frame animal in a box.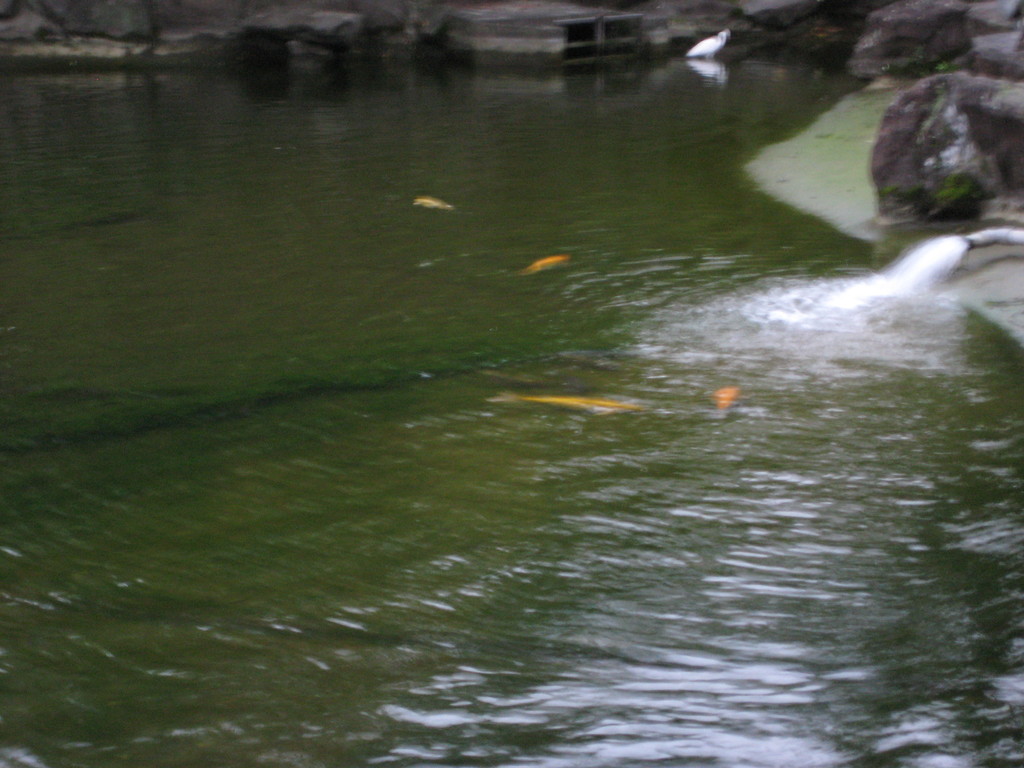
(685,27,729,60).
